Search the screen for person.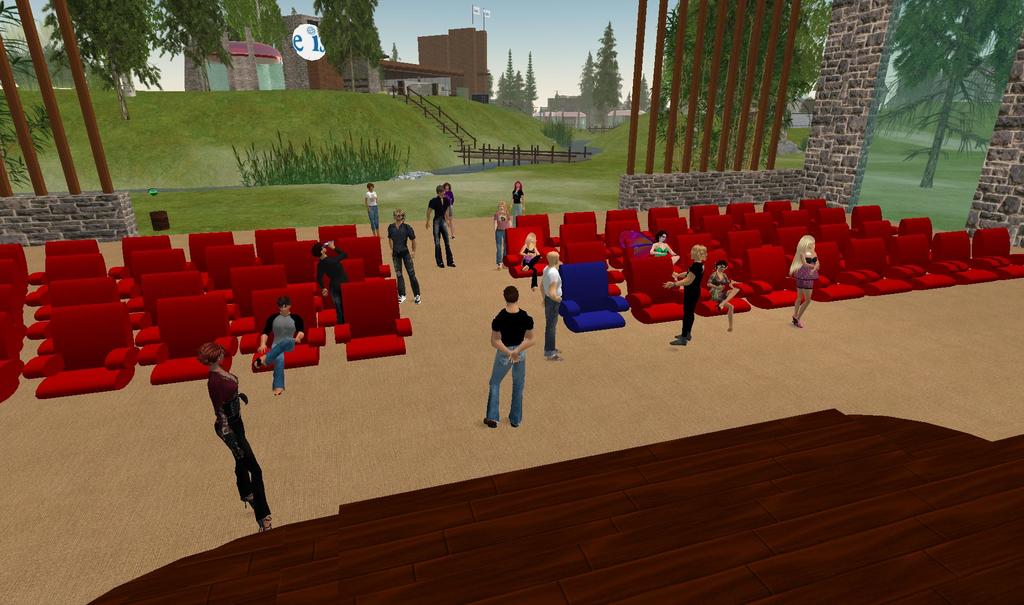
Found at x1=363 y1=181 x2=378 y2=238.
